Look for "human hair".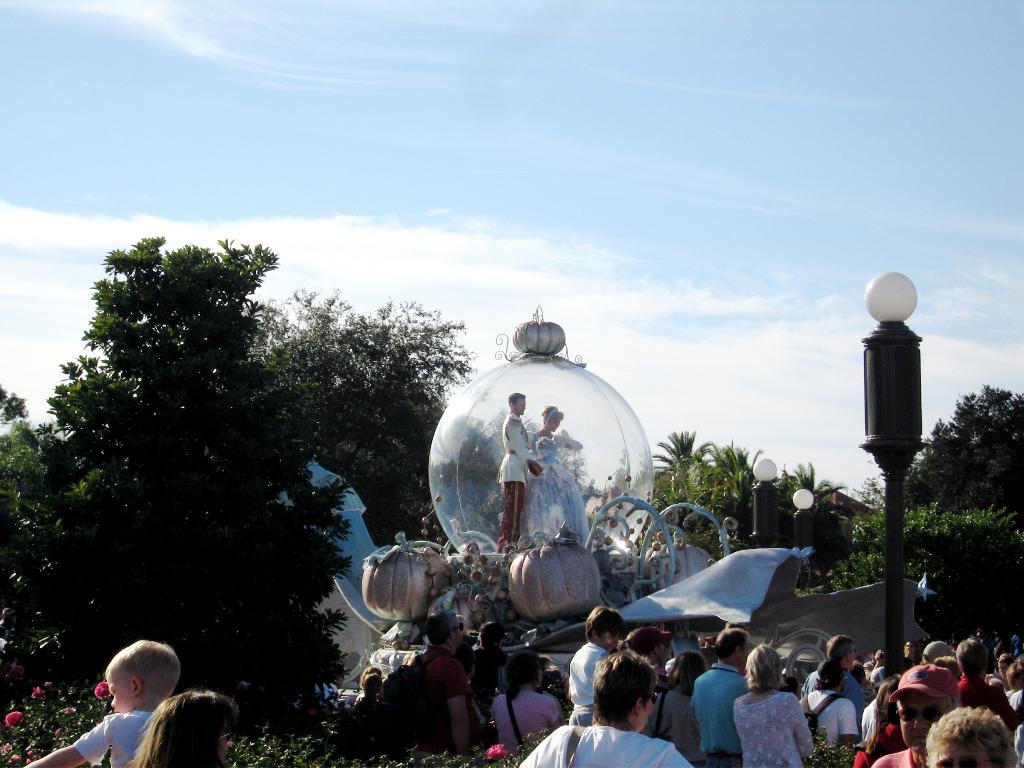
Found: Rect(744, 644, 782, 694).
